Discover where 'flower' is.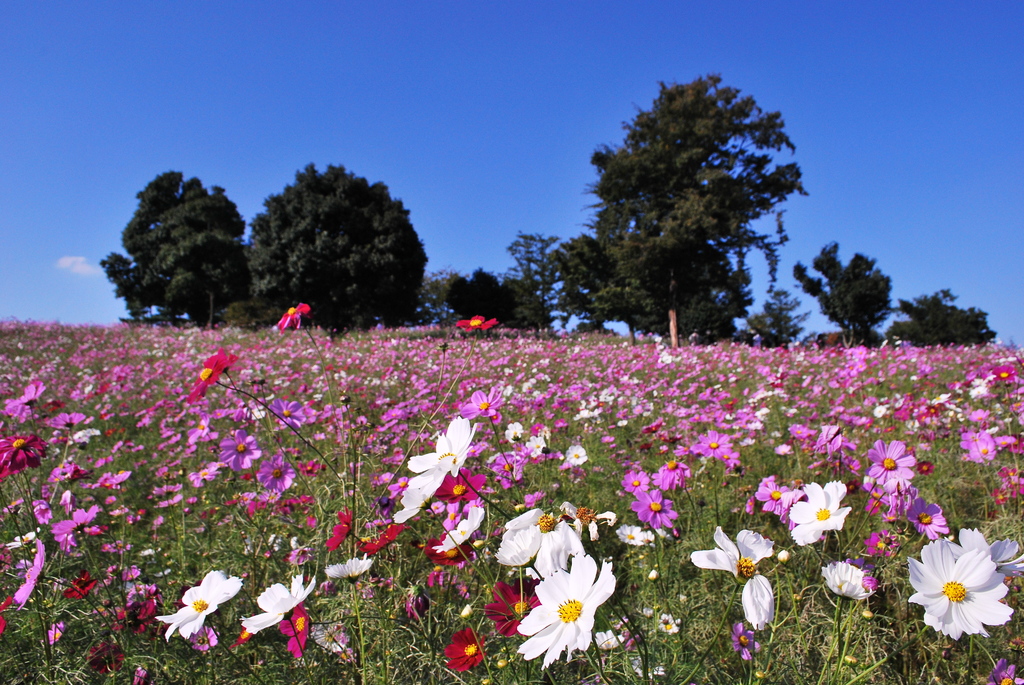
Discovered at {"left": 59, "top": 573, "right": 93, "bottom": 603}.
